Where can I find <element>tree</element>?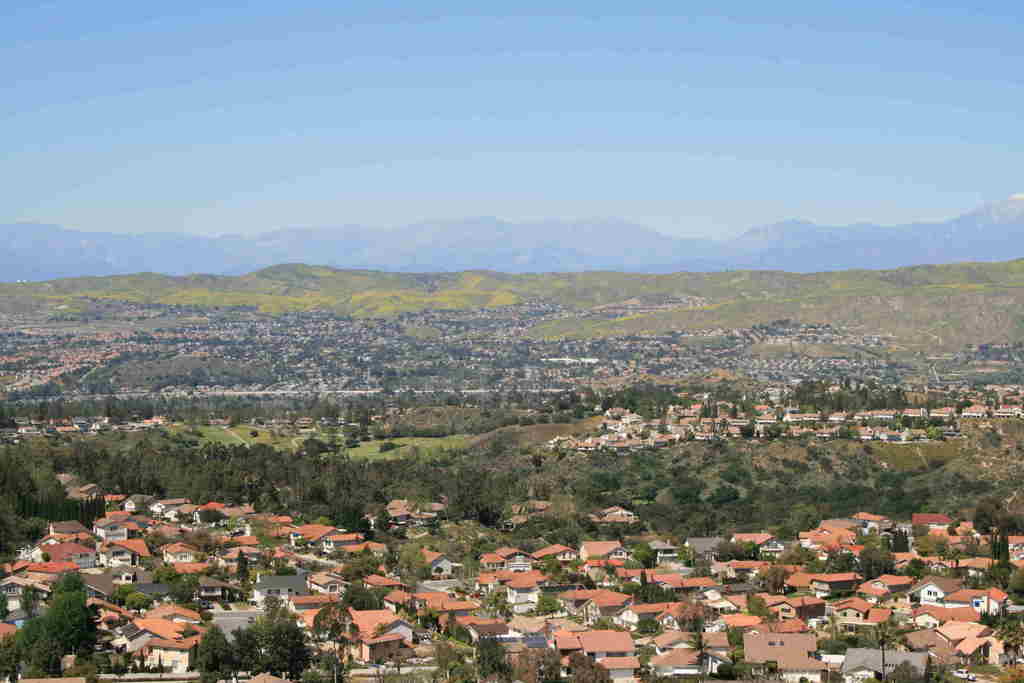
You can find it at (left=198, top=507, right=224, bottom=527).
